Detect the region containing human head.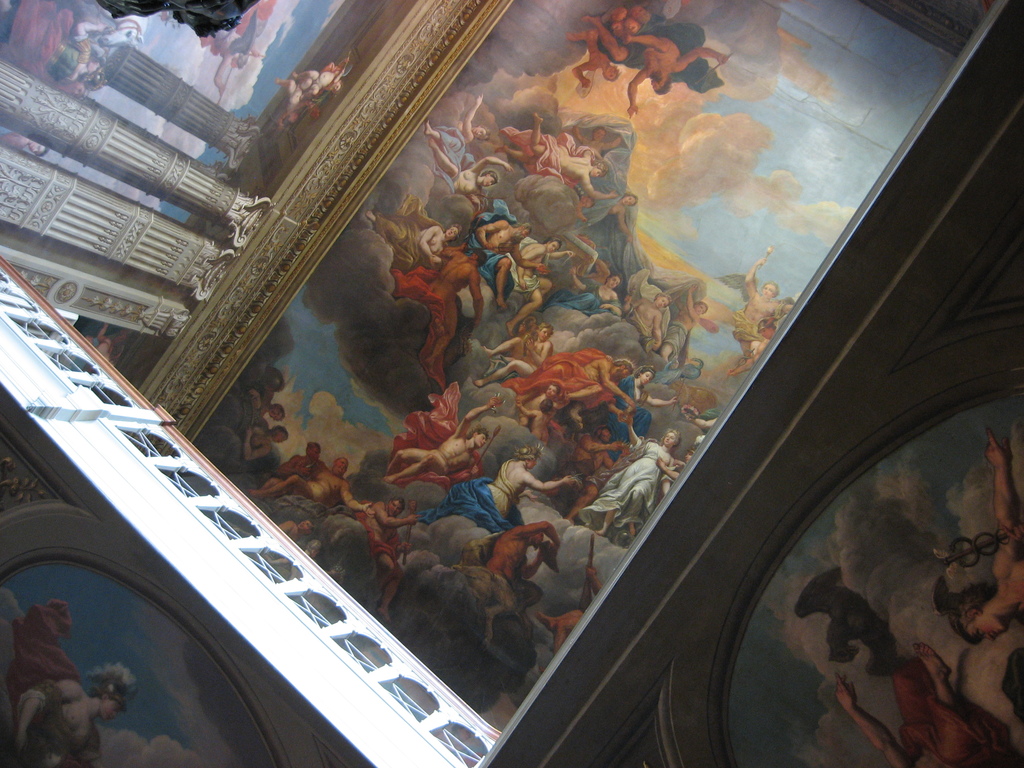
<box>332,458,346,476</box>.
